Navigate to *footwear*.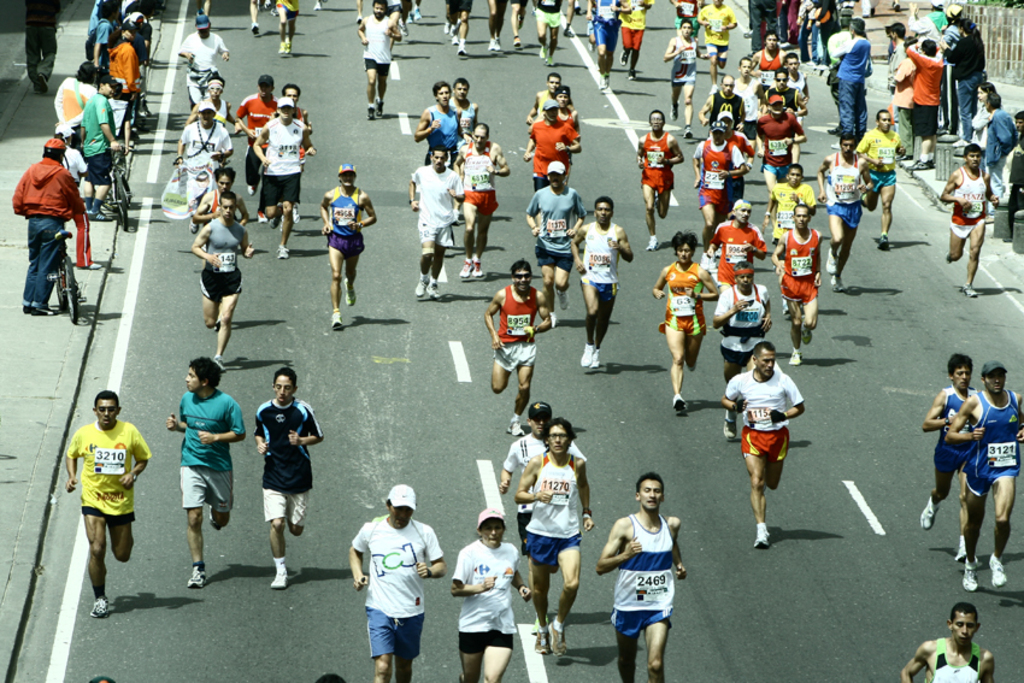
Navigation target: detection(800, 324, 811, 345).
